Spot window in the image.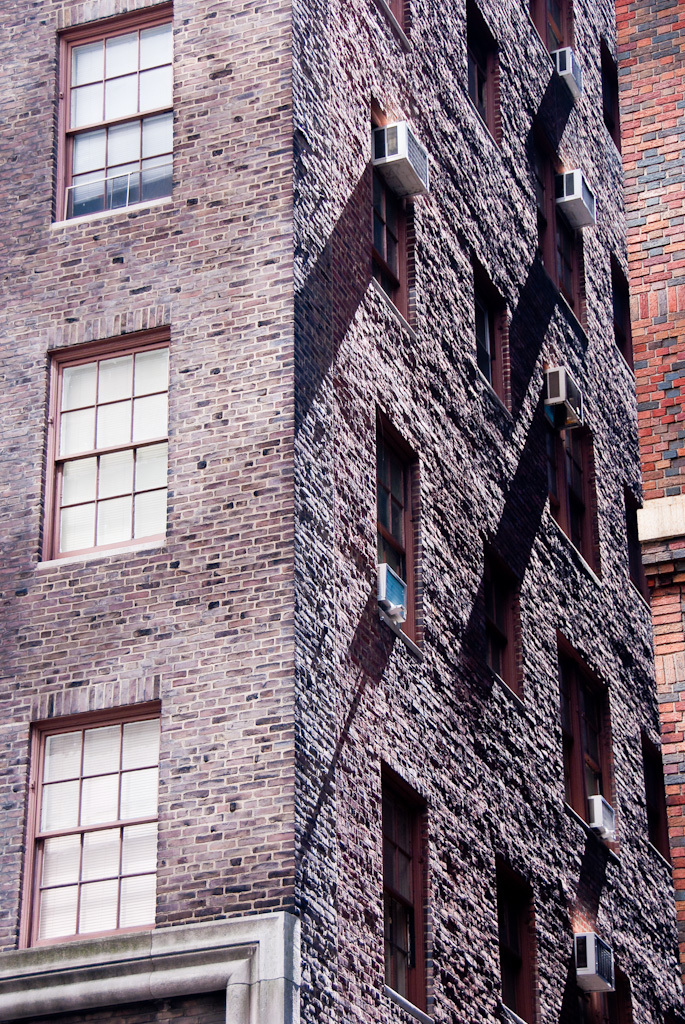
window found at (500,875,539,1023).
